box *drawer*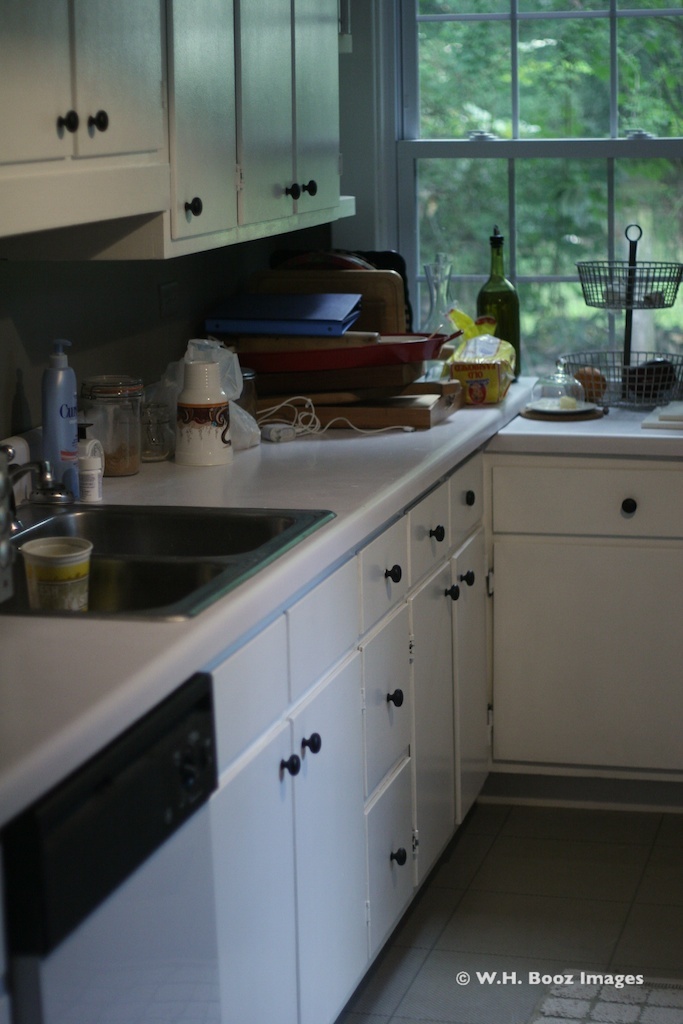
x1=359, y1=613, x2=412, y2=810
